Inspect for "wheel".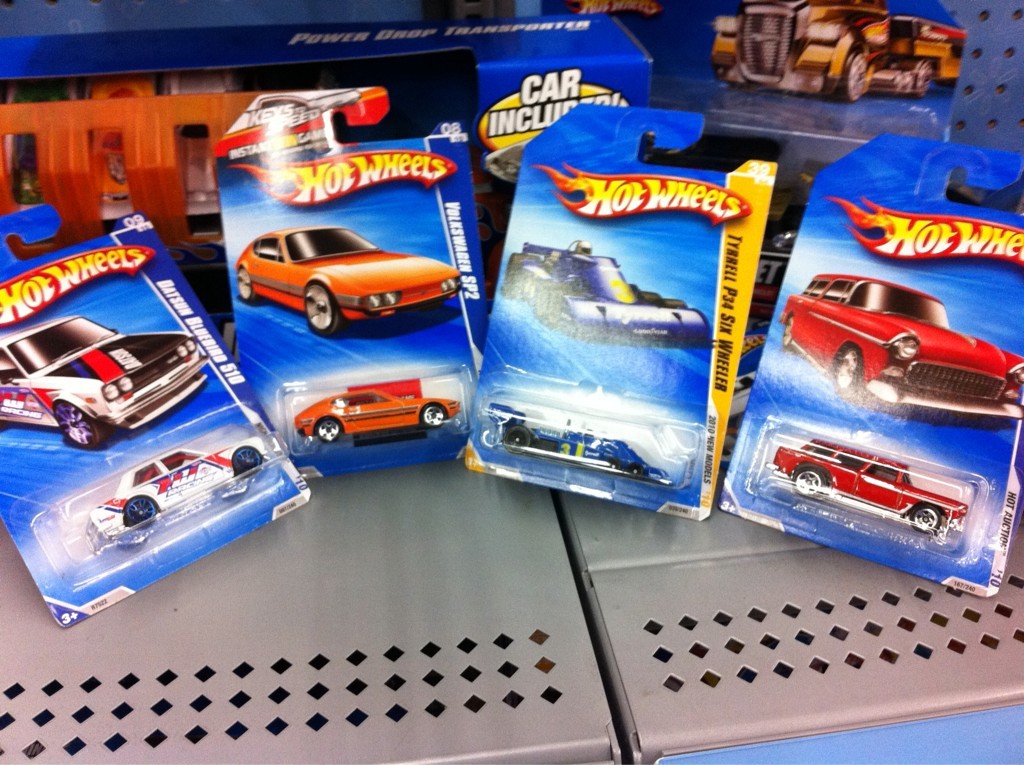
Inspection: [122,497,157,527].
